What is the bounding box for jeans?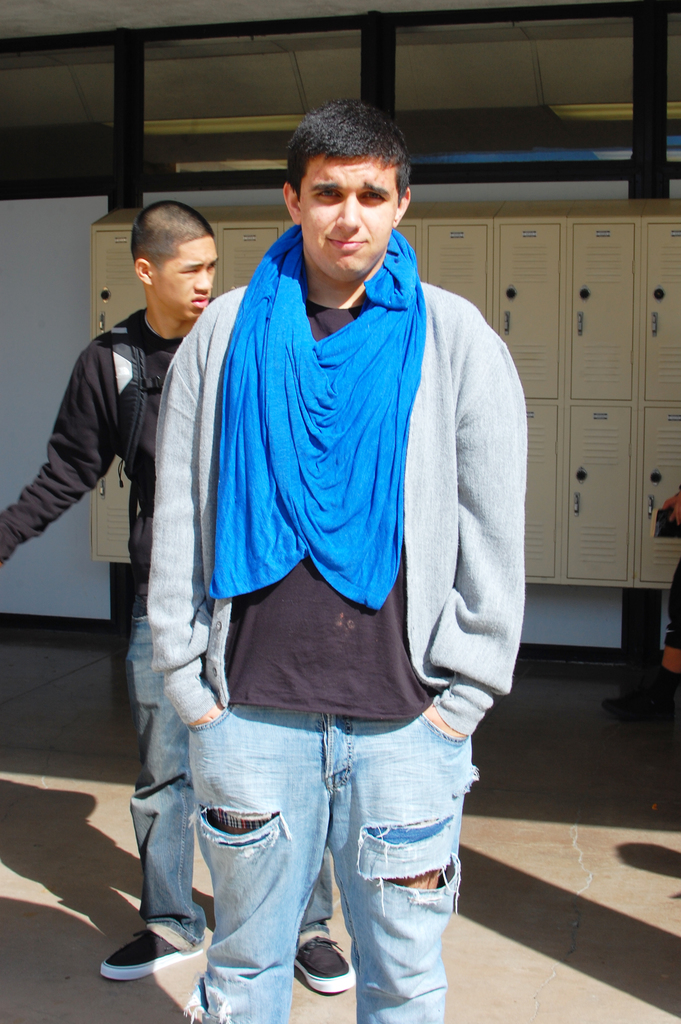
box=[126, 598, 332, 949].
